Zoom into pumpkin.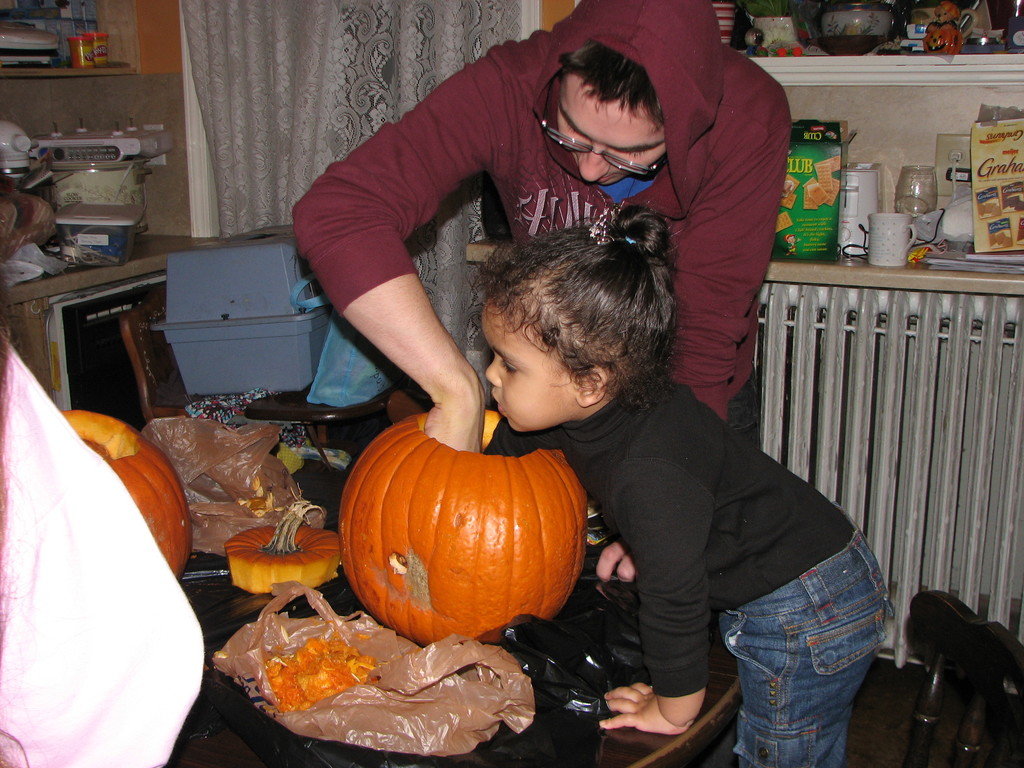
Zoom target: (56, 409, 192, 575).
